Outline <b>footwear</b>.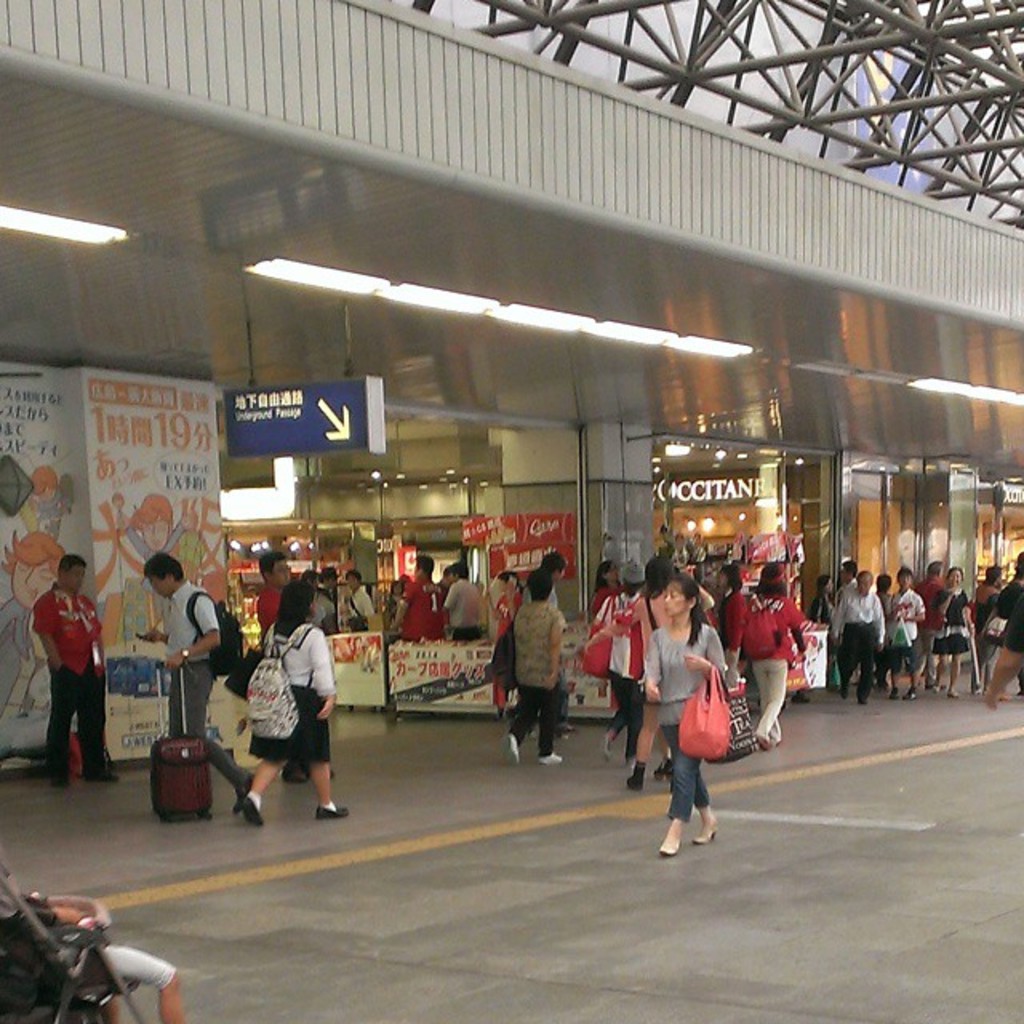
Outline: {"x1": 603, "y1": 730, "x2": 608, "y2": 762}.
